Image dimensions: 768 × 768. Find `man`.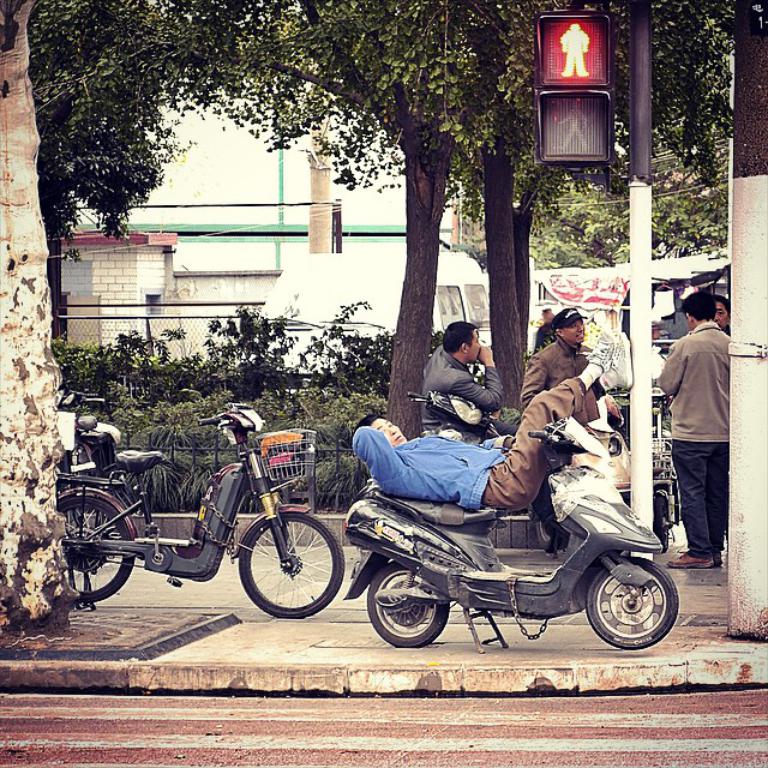
<box>415,316,527,442</box>.
